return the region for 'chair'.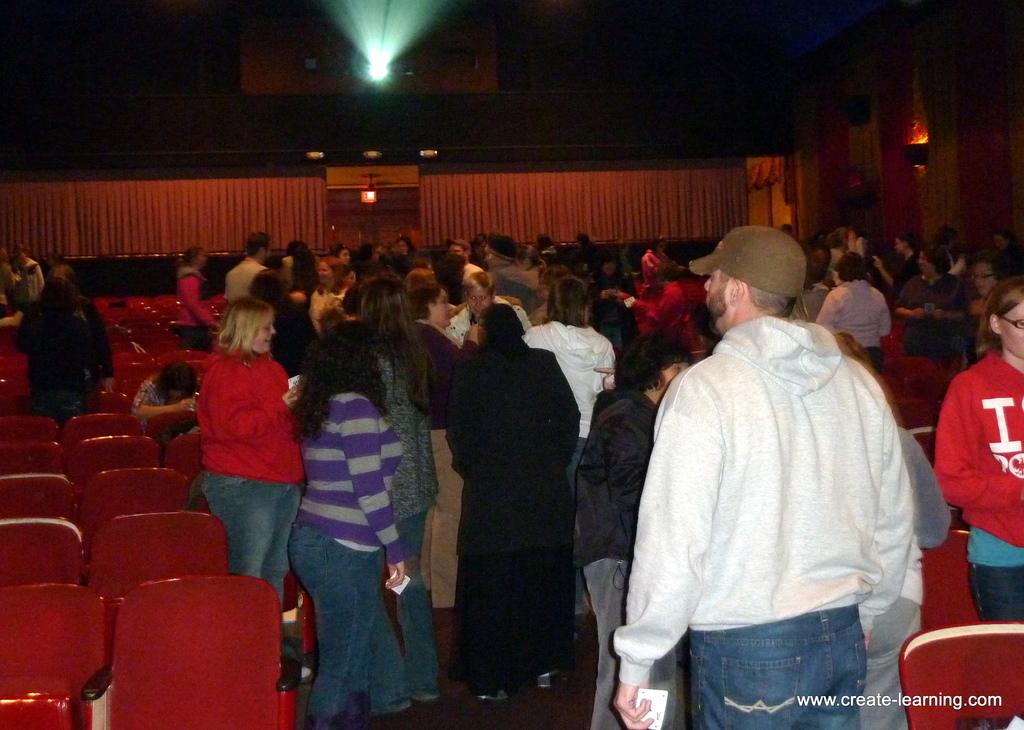
<bbox>881, 318, 904, 356</bbox>.
